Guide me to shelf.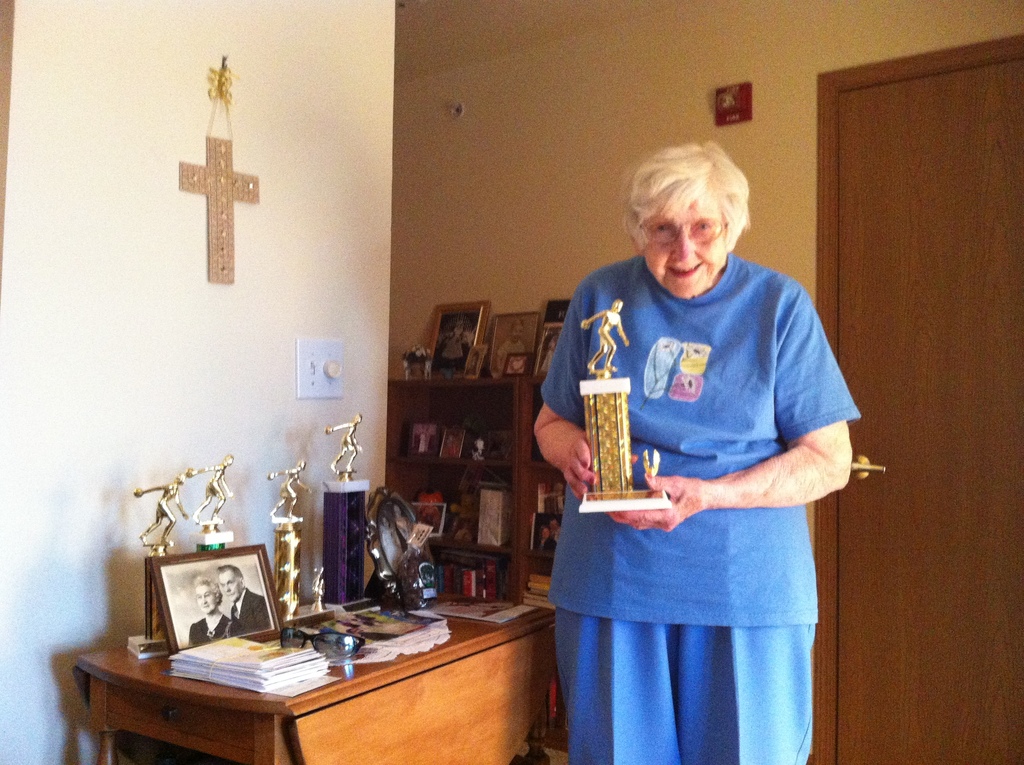
Guidance: <bbox>383, 376, 516, 602</bbox>.
